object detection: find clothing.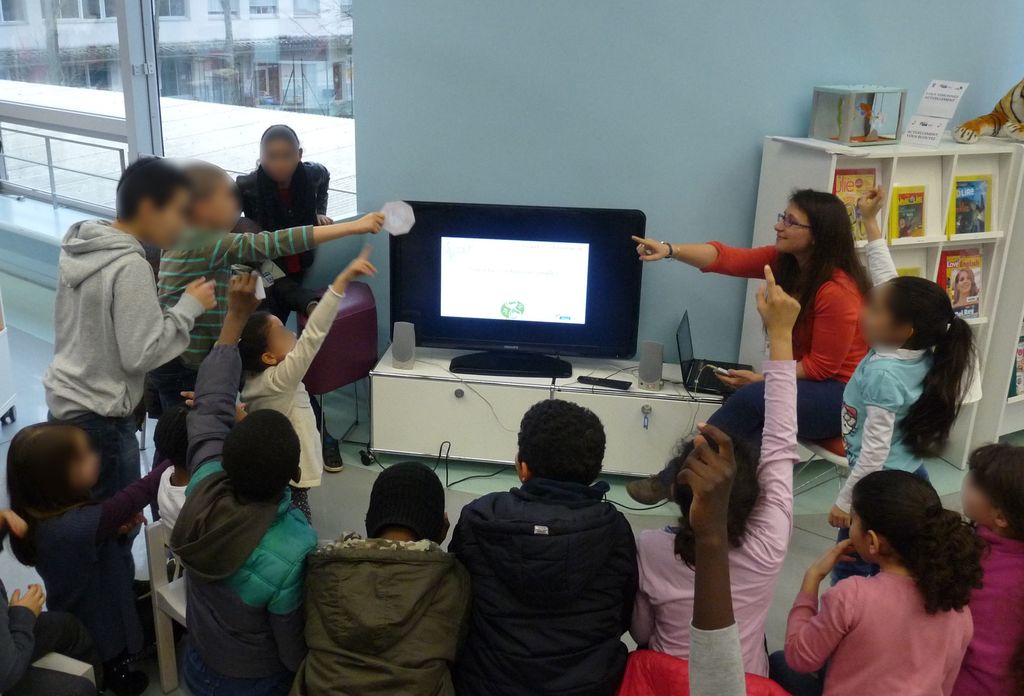
<bbox>440, 435, 662, 683</bbox>.
